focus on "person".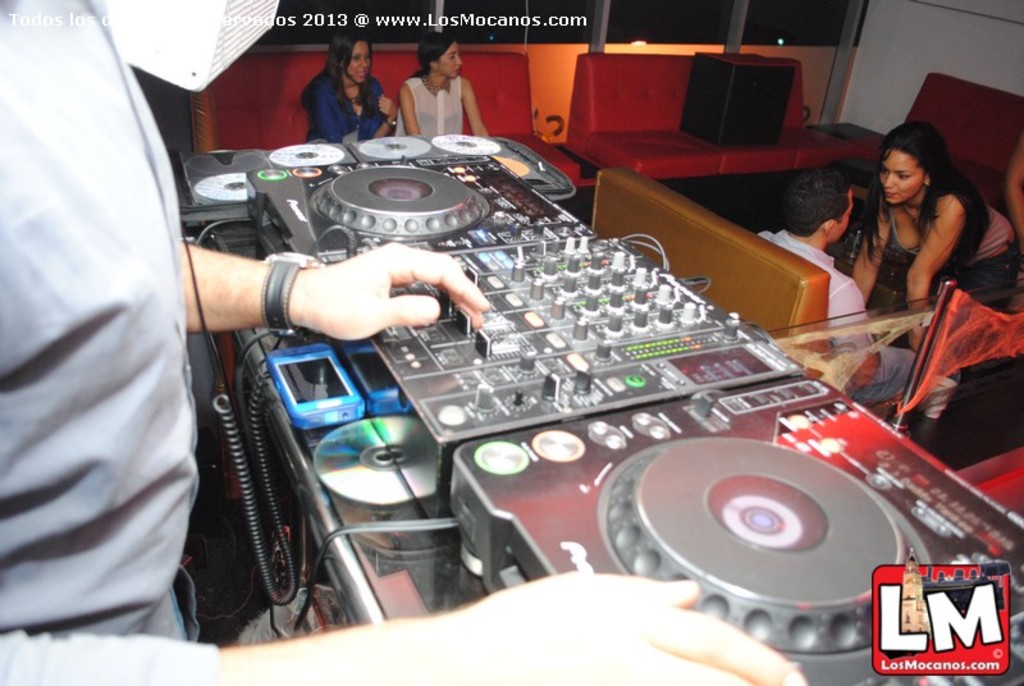
Focused at x1=751, y1=164, x2=922, y2=444.
